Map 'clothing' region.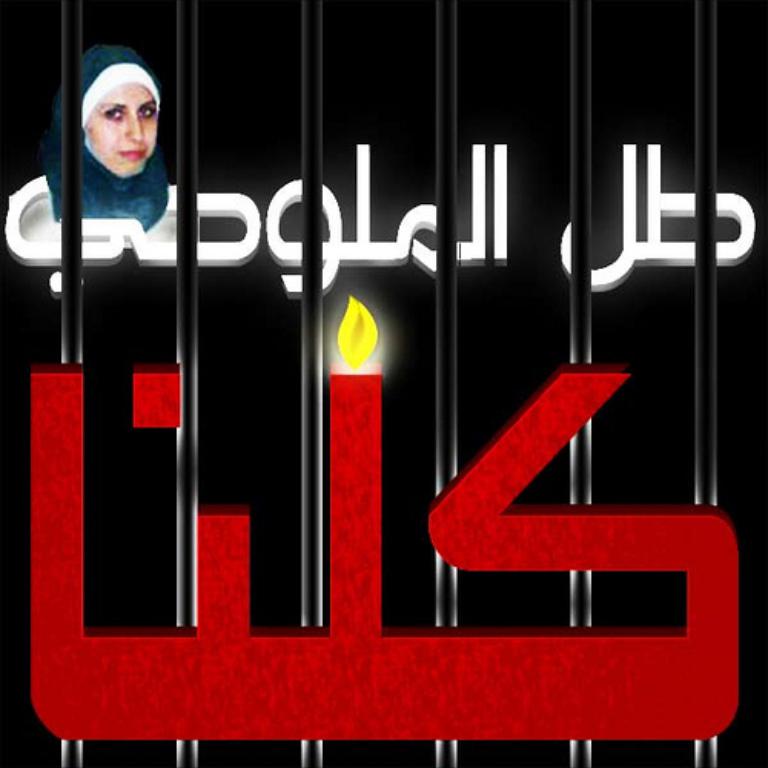
Mapped to x1=35, y1=37, x2=166, y2=230.
